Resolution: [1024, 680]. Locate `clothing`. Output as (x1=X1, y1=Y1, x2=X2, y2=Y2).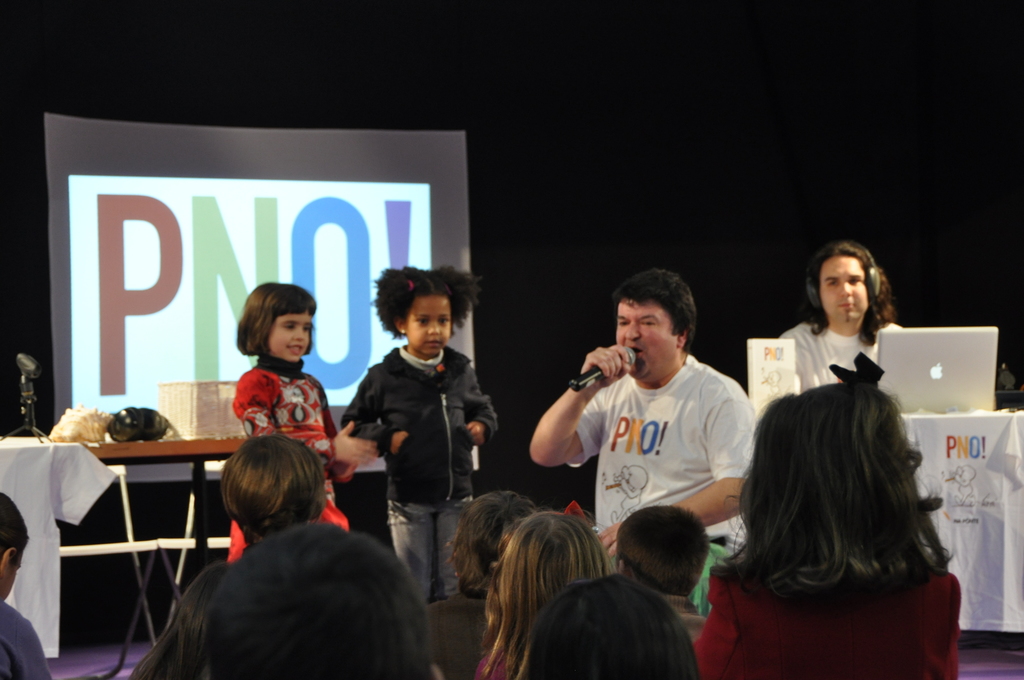
(x1=689, y1=564, x2=961, y2=679).
